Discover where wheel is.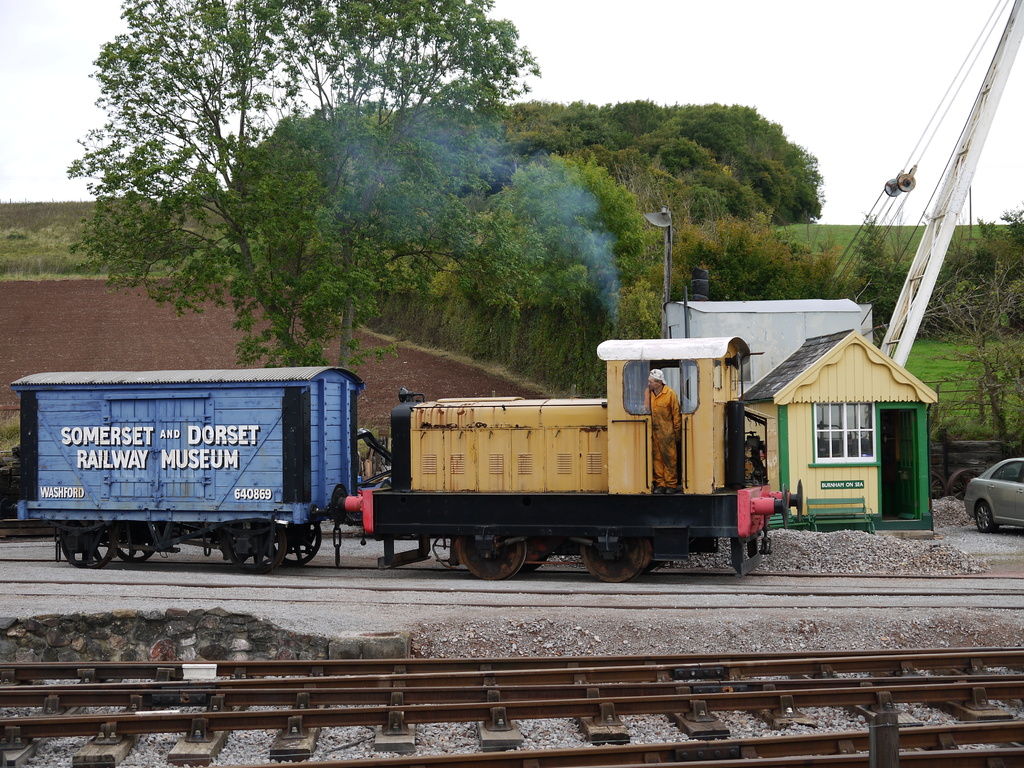
Discovered at bbox(450, 538, 530, 579).
